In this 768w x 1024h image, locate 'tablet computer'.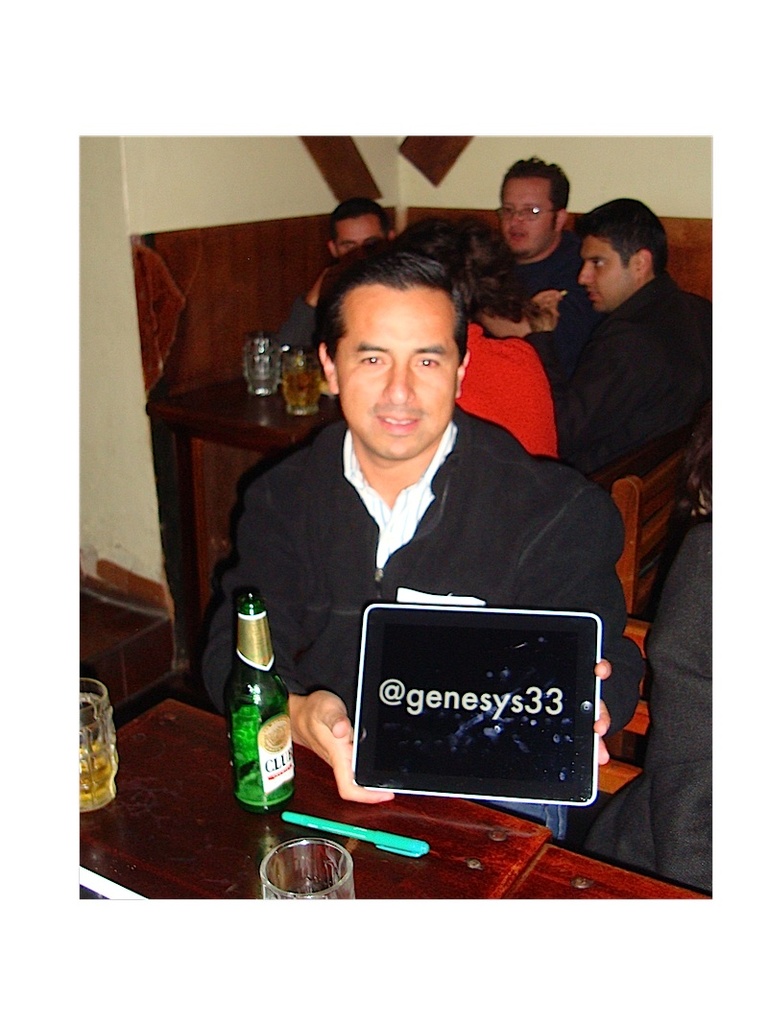
Bounding box: 352 605 604 808.
